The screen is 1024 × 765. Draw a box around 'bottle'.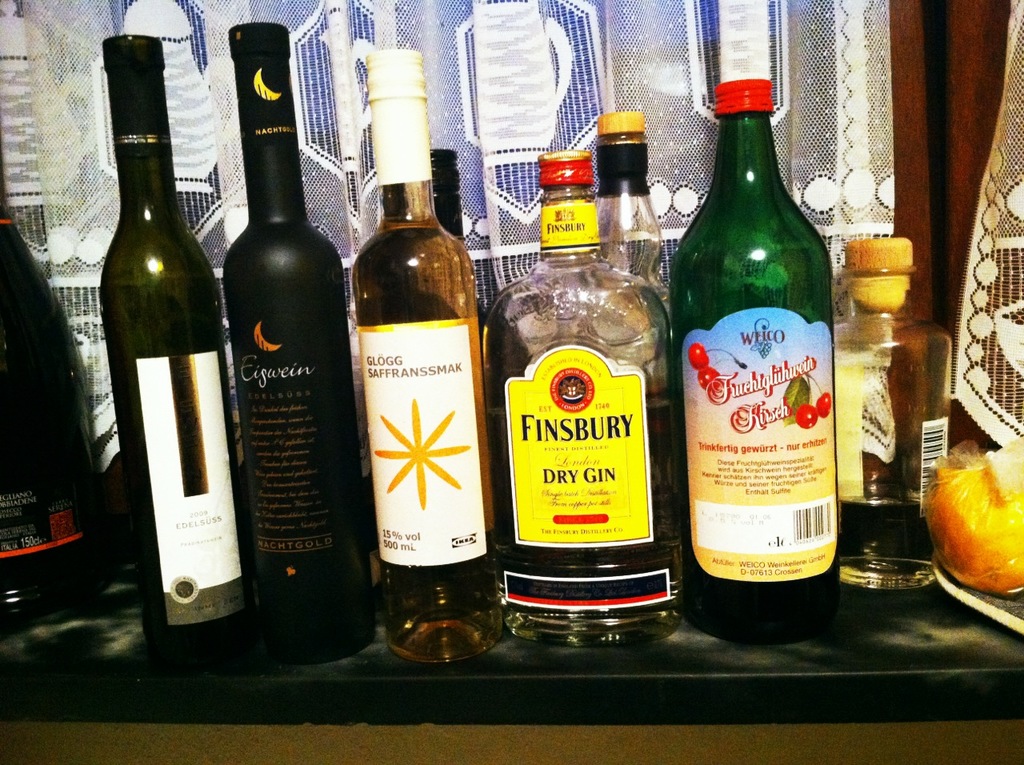
426:146:460:241.
